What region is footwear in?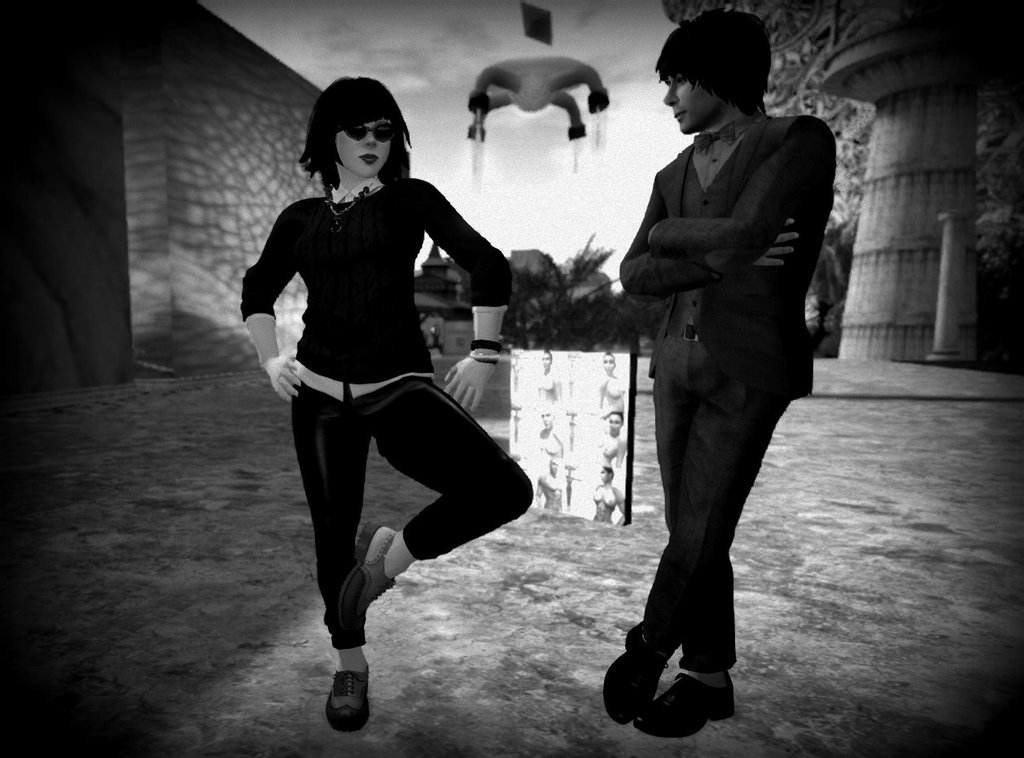
<bbox>641, 673, 736, 741</bbox>.
